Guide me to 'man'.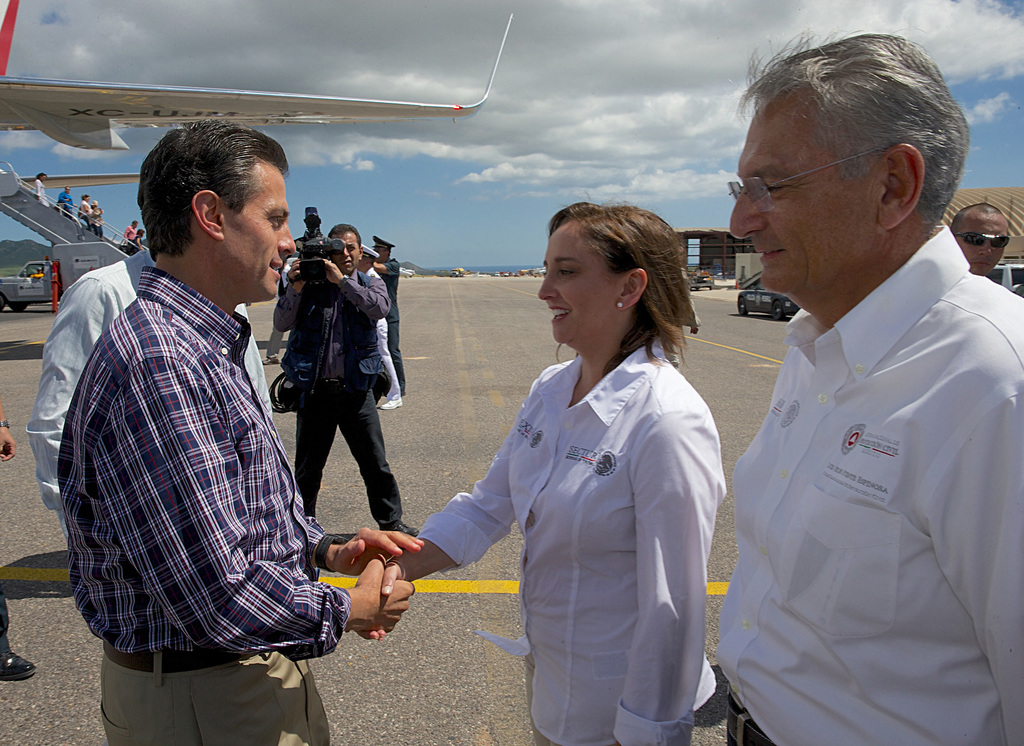
Guidance: x1=705 y1=21 x2=1023 y2=745.
